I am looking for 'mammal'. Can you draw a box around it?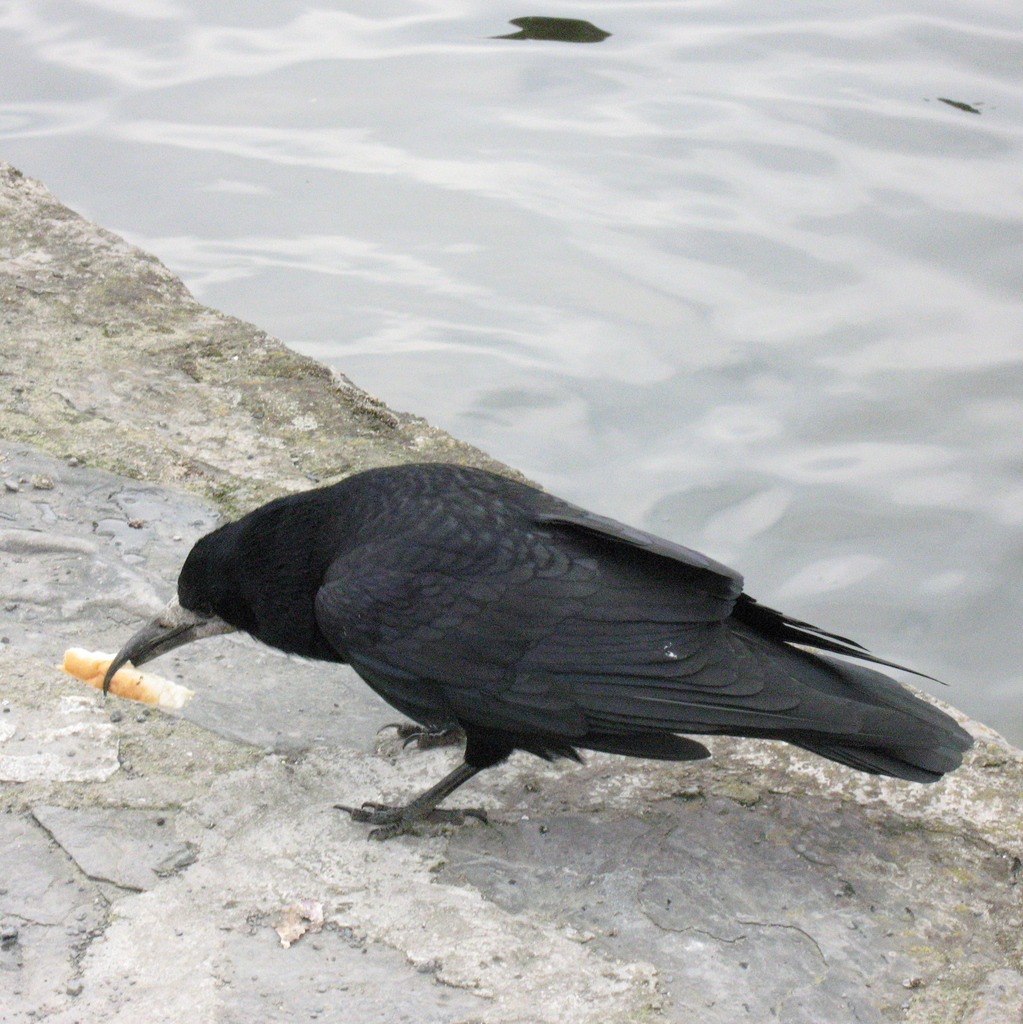
Sure, the bounding box is x1=102, y1=429, x2=978, y2=867.
